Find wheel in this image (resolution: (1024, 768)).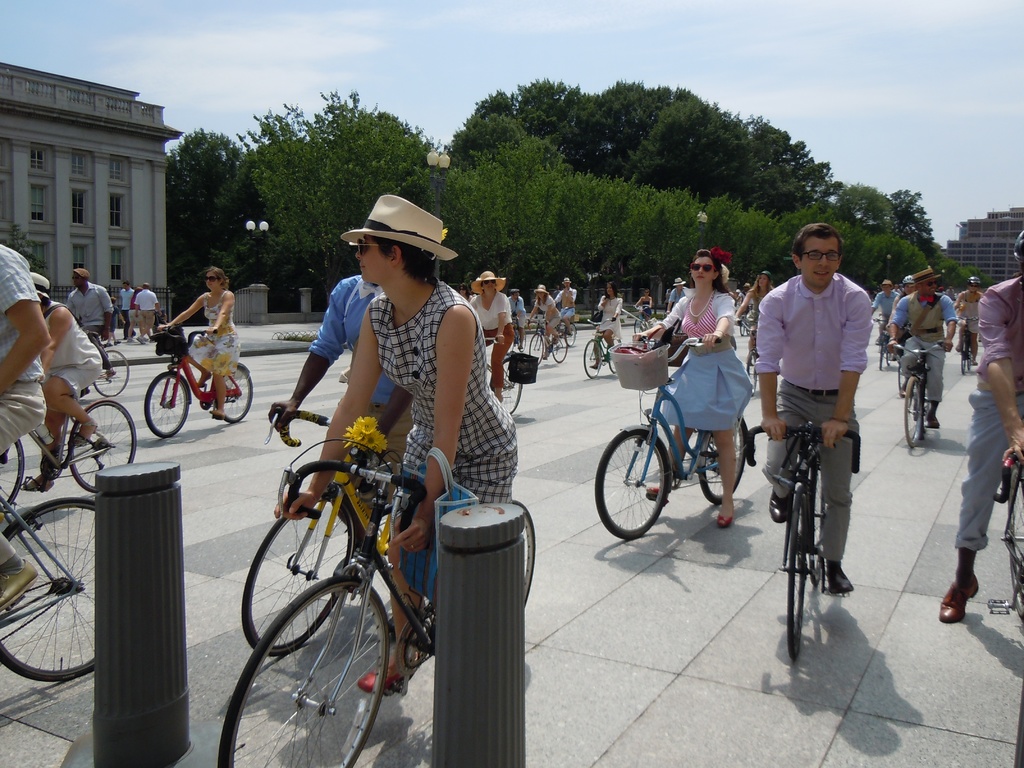
detection(67, 395, 139, 492).
